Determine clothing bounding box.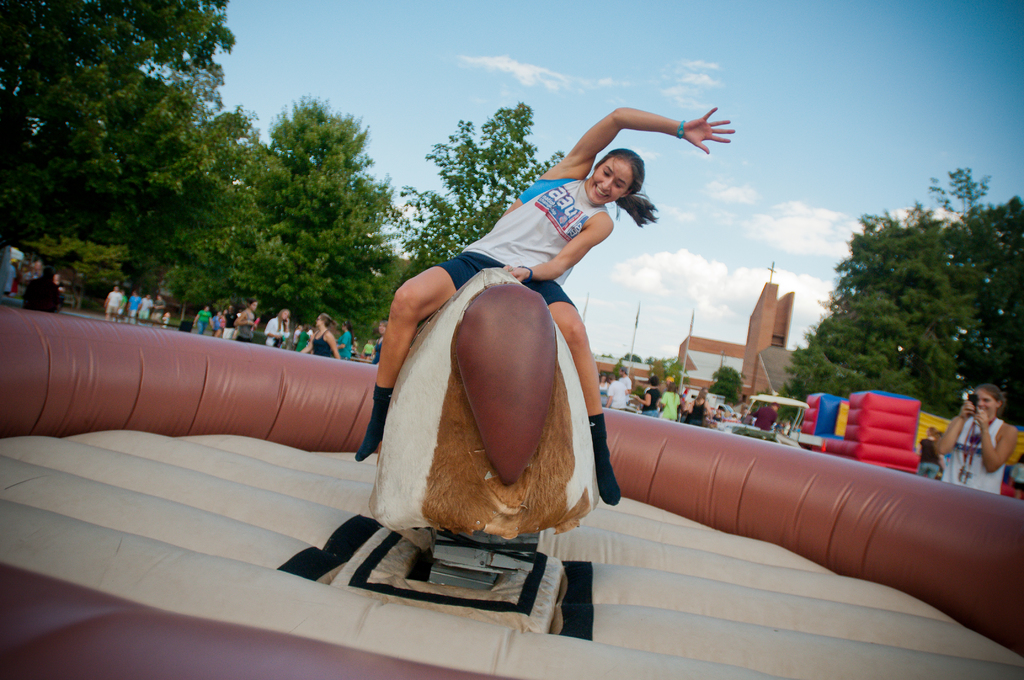
Determined: 344,323,355,357.
